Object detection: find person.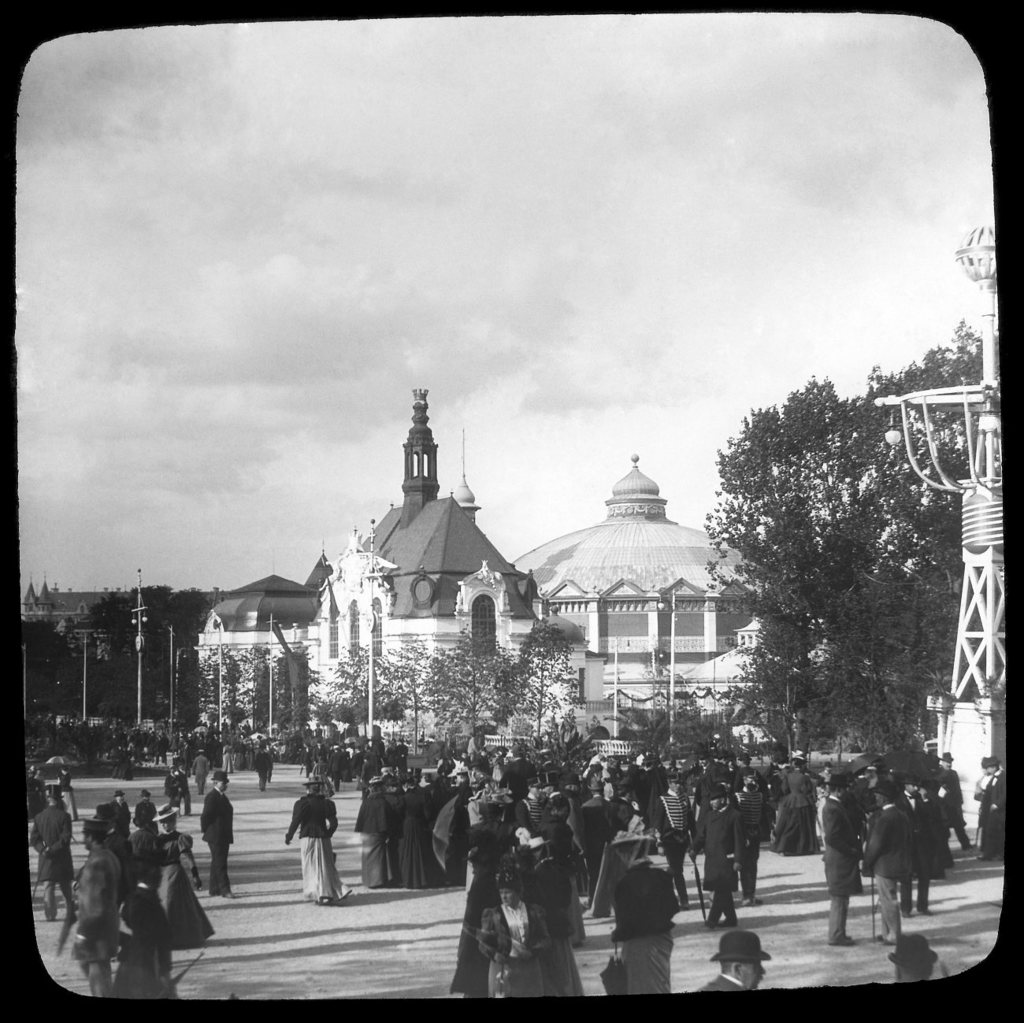
box(109, 791, 132, 825).
